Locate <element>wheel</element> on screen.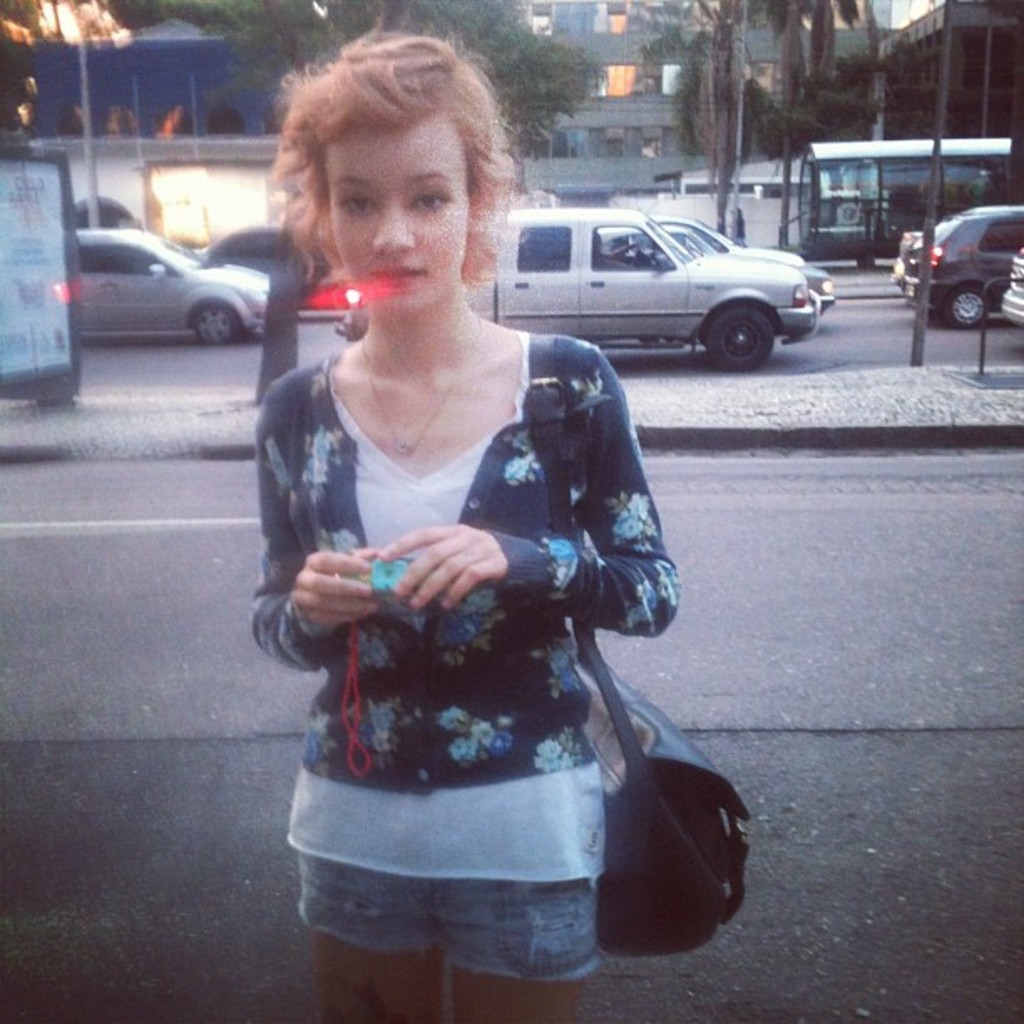
On screen at 196/301/239/345.
